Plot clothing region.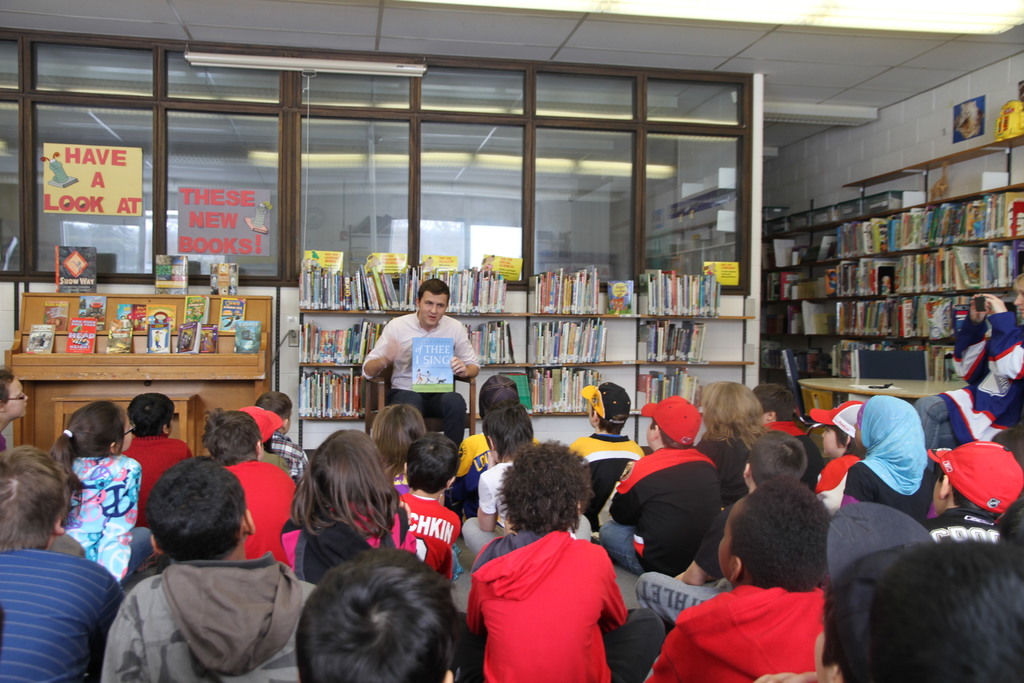
Plotted at pyautogui.locateOnScreen(362, 312, 486, 450).
